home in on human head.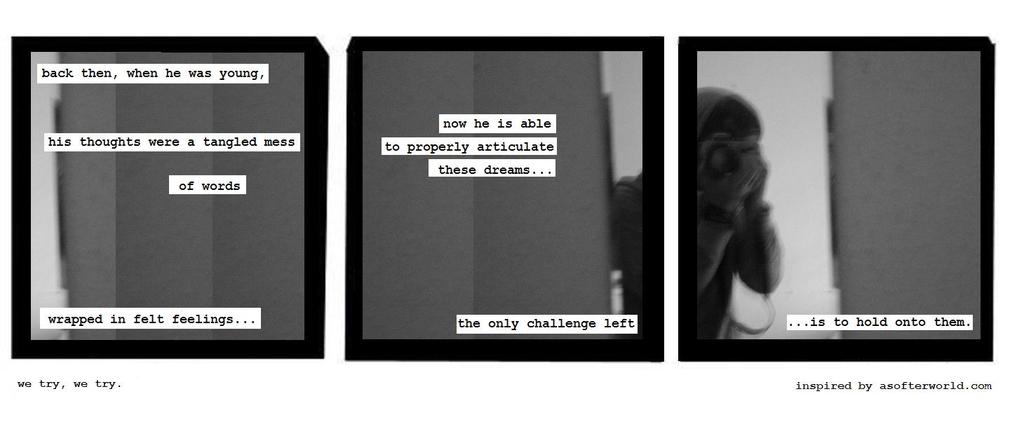
Homed in at crop(701, 101, 757, 191).
